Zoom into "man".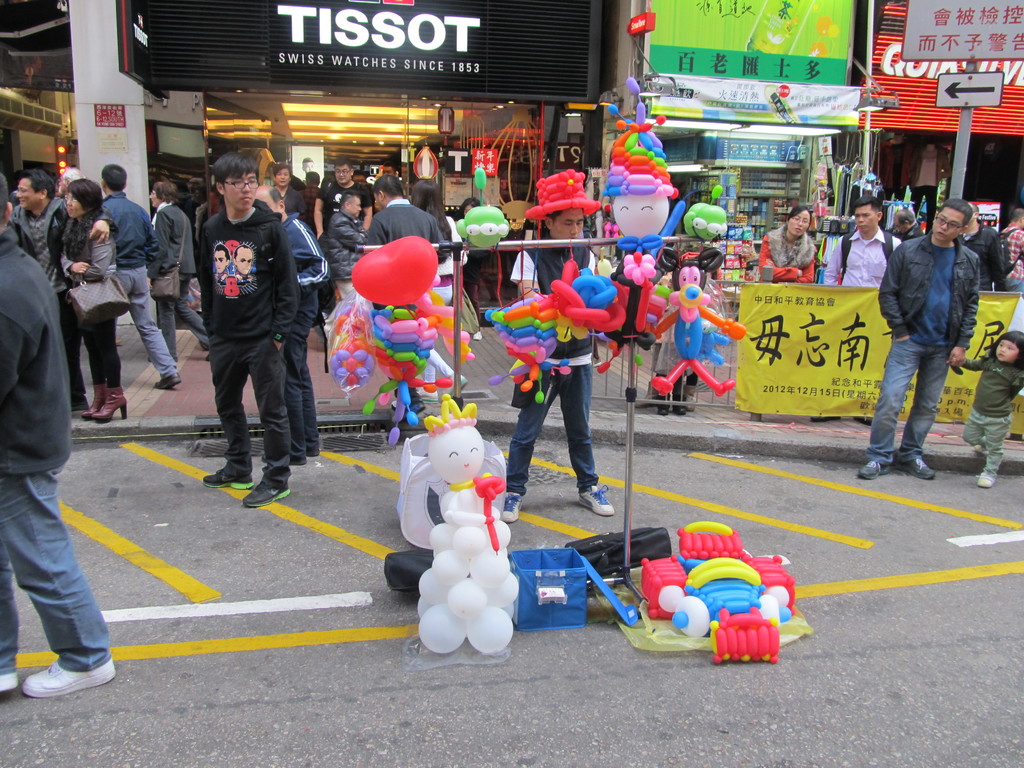
Zoom target: left=868, top=188, right=990, bottom=481.
